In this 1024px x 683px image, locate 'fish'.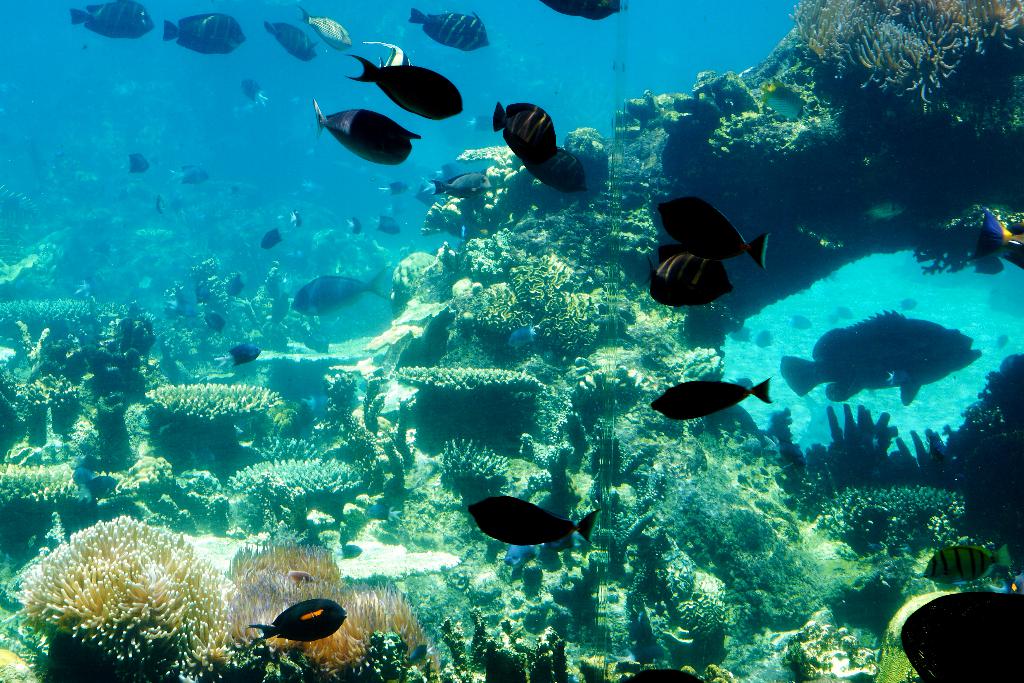
Bounding box: 465:114:493:134.
